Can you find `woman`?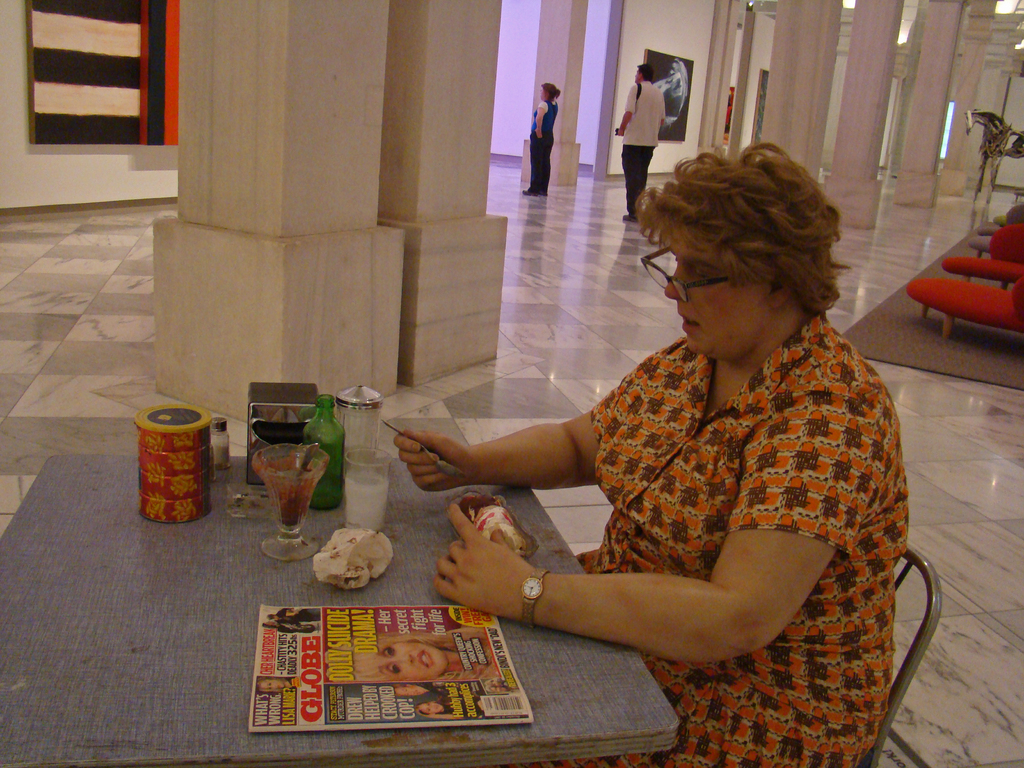
Yes, bounding box: [left=391, top=140, right=915, bottom=767].
